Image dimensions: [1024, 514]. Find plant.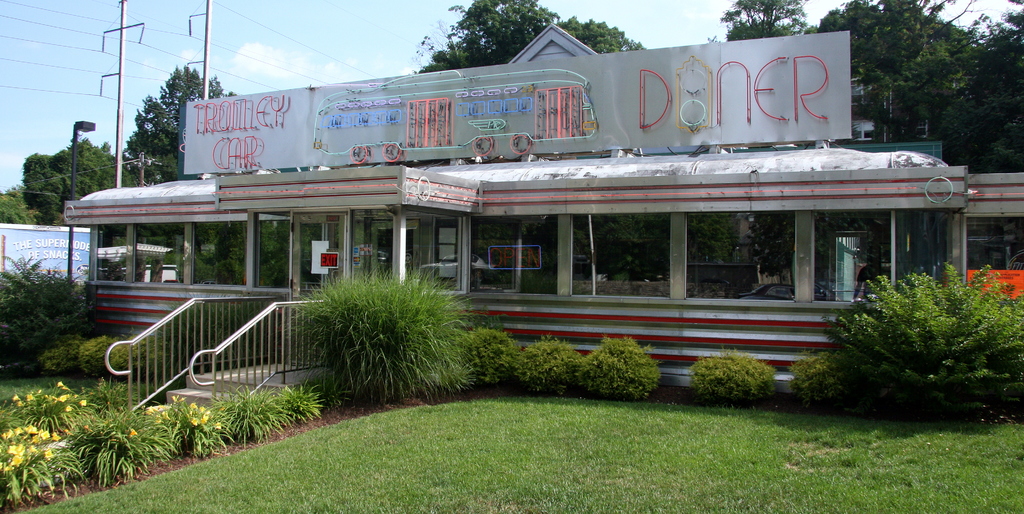
(left=39, top=333, right=99, bottom=378).
